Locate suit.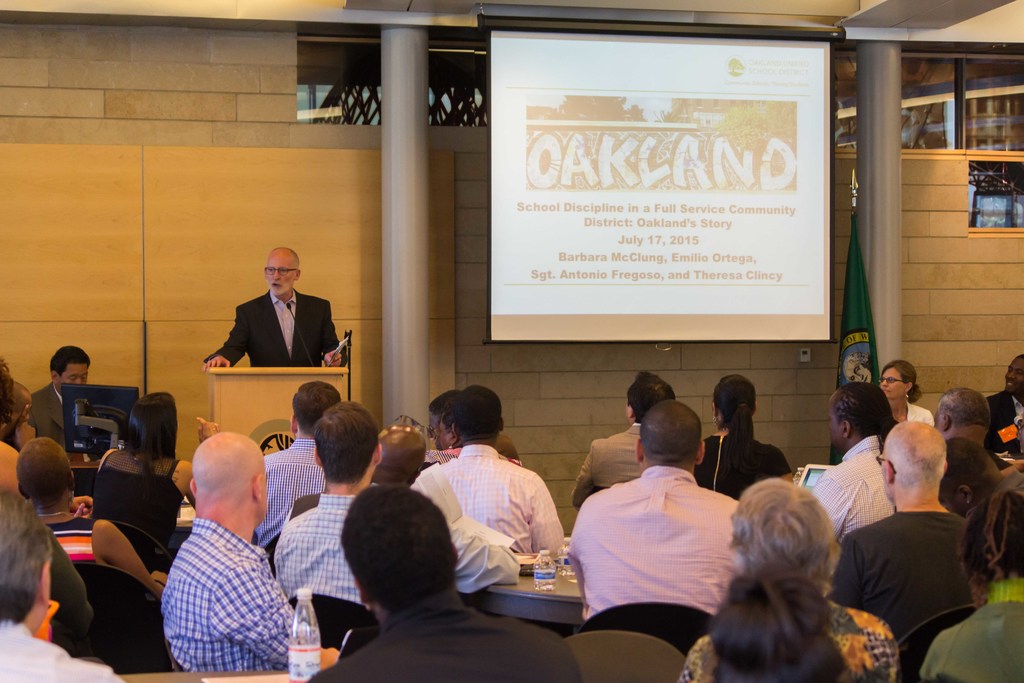
Bounding box: box(24, 383, 66, 452).
